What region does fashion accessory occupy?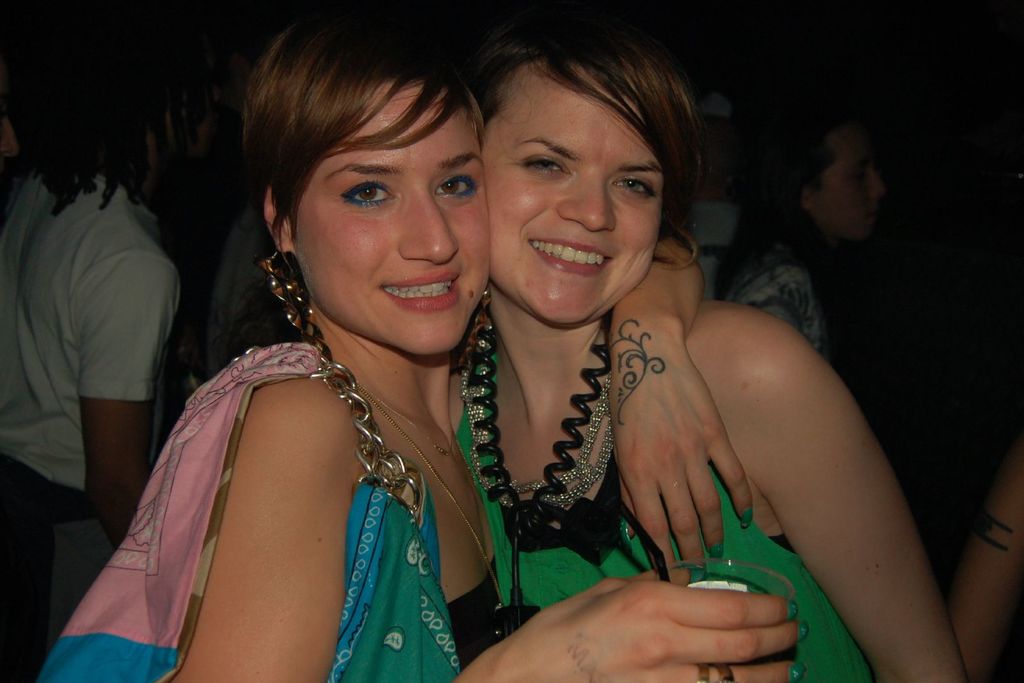
locate(253, 242, 314, 331).
